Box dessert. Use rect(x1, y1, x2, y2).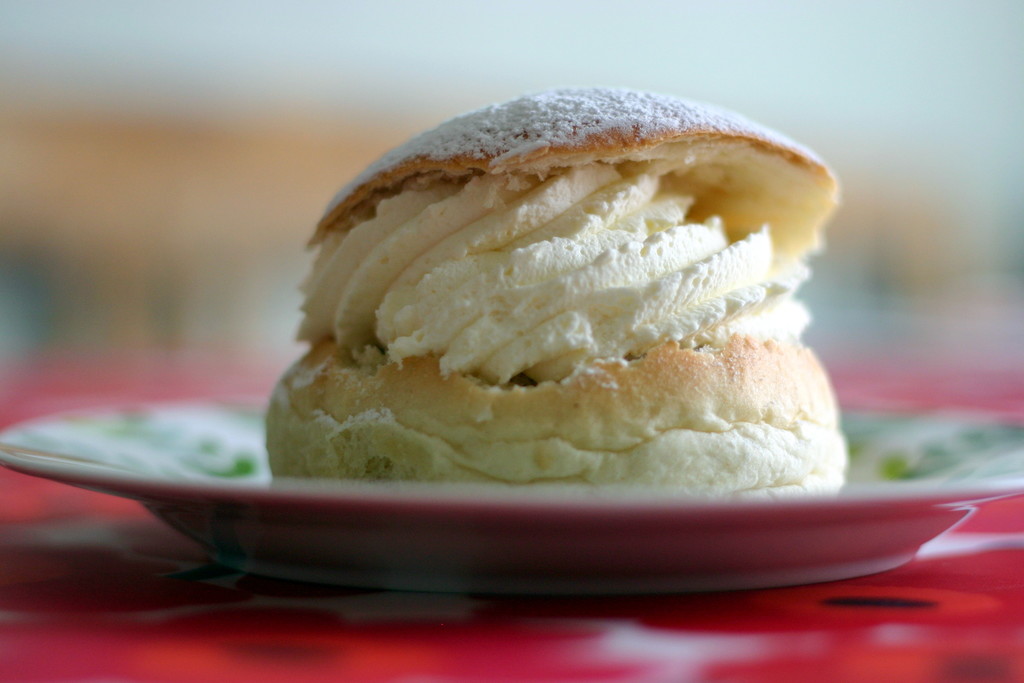
rect(267, 86, 849, 493).
